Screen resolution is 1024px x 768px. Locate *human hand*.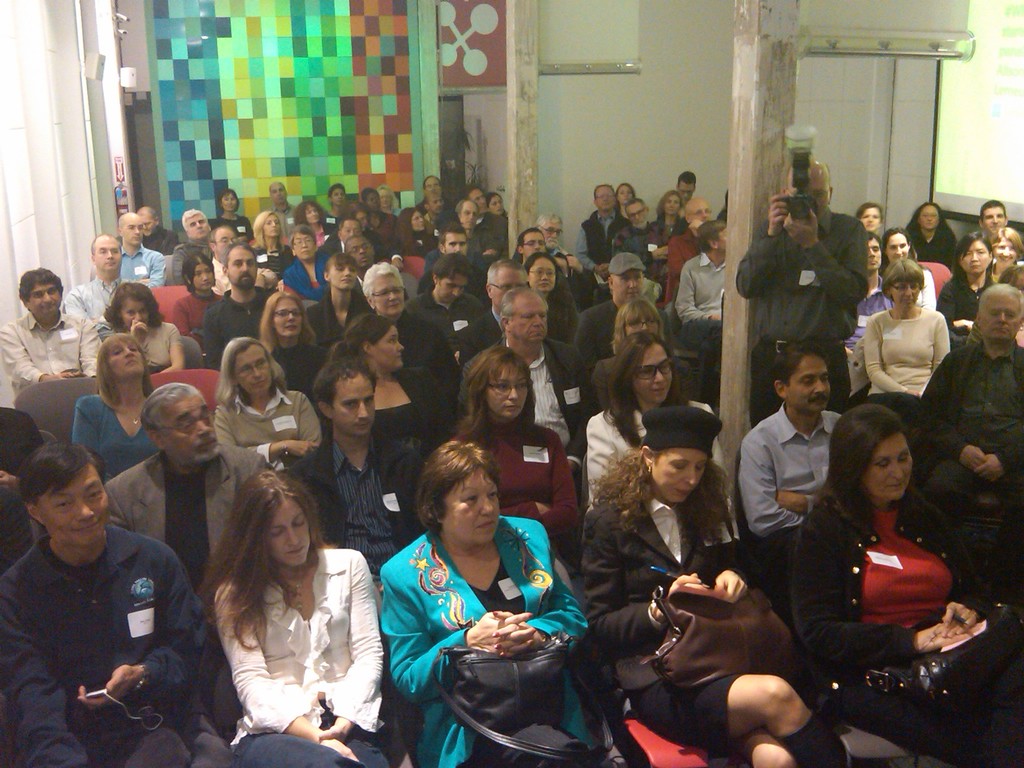
[714,568,750,607].
